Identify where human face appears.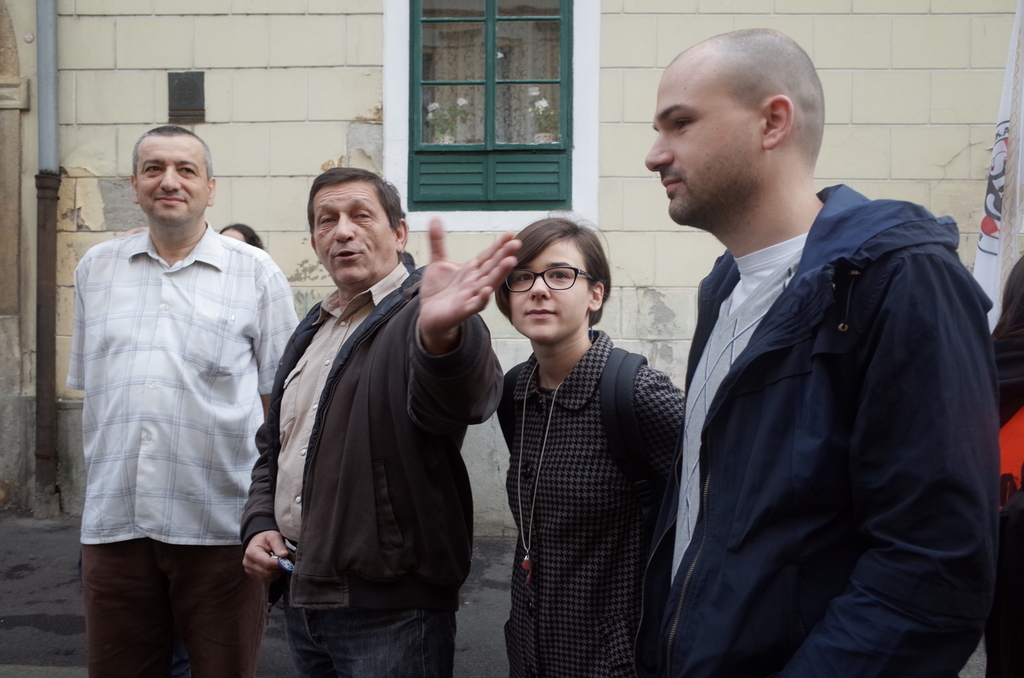
Appears at 314:181:397:286.
